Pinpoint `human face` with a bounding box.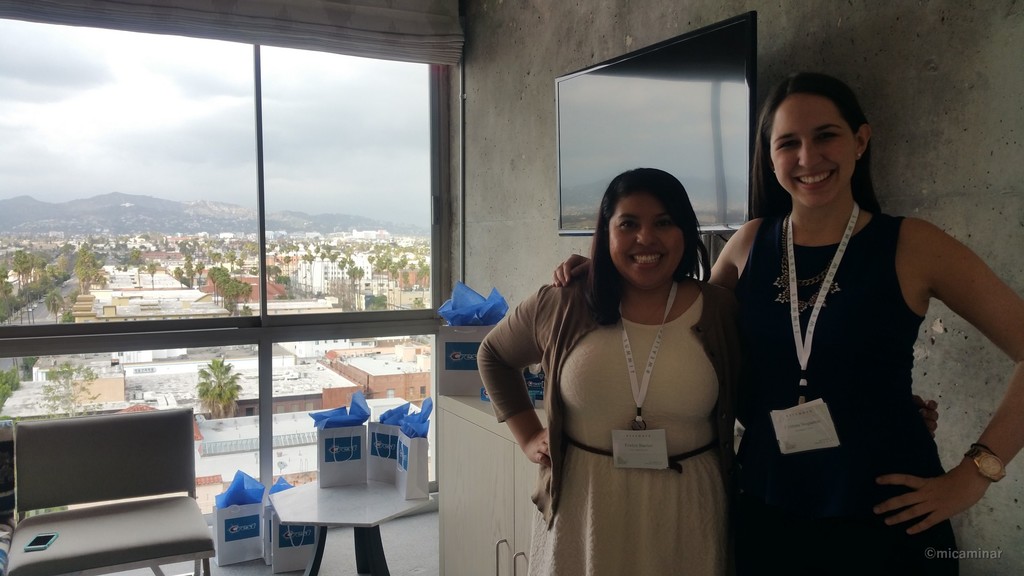
select_region(768, 98, 854, 214).
